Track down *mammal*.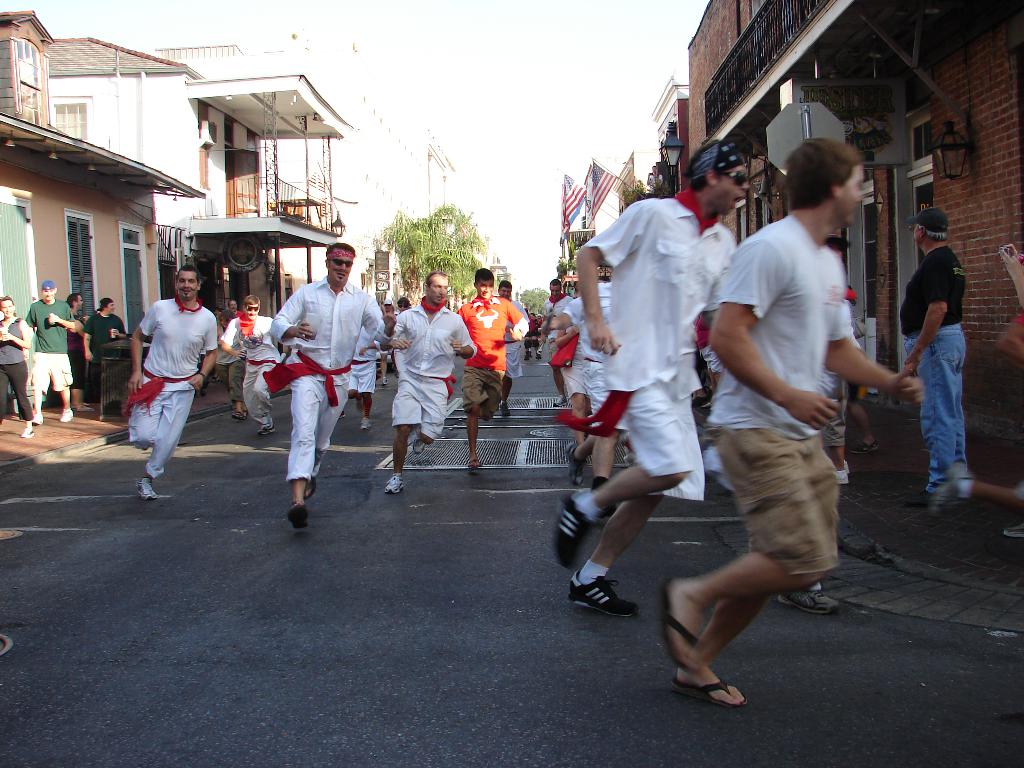
Tracked to locate(454, 263, 531, 459).
